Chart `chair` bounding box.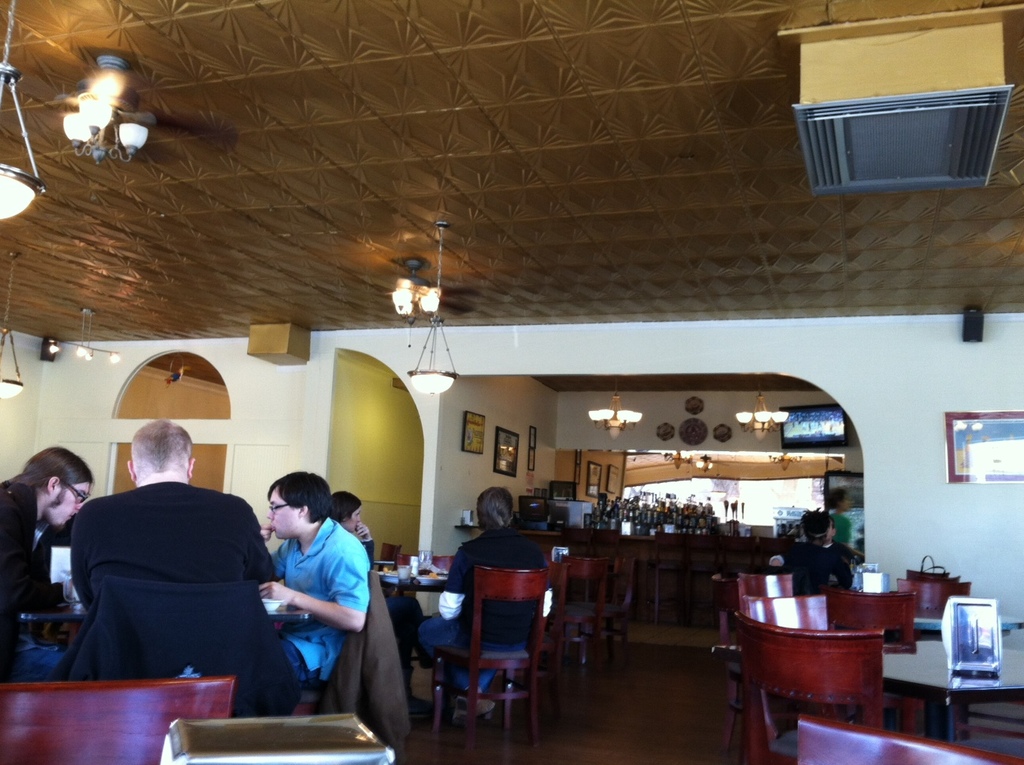
Charted: 600:556:631:665.
